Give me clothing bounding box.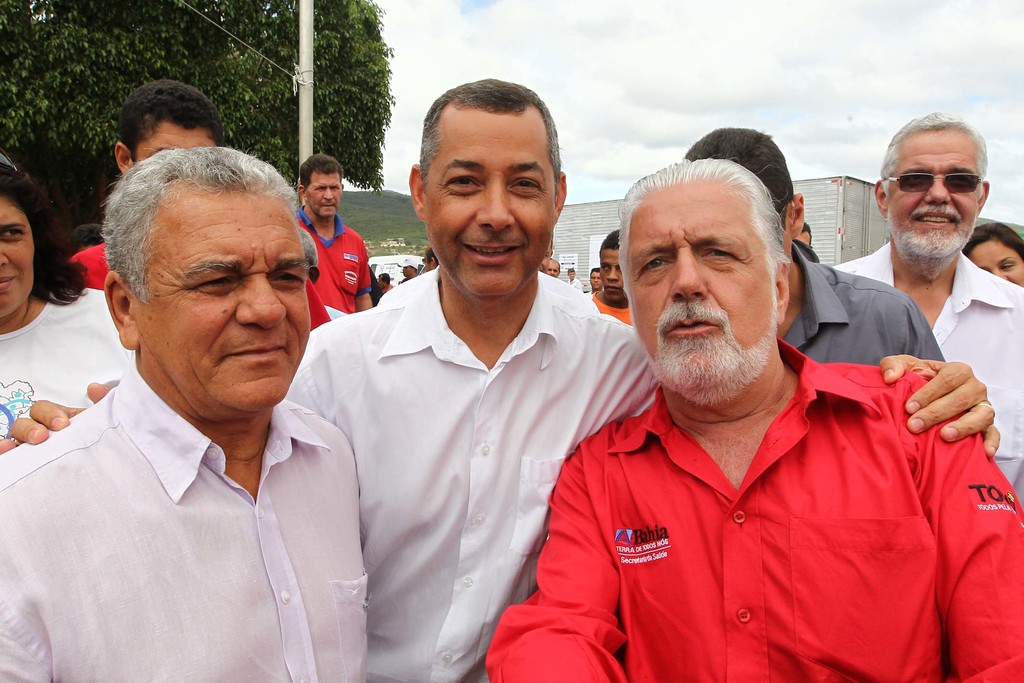
bbox=[281, 265, 668, 682].
